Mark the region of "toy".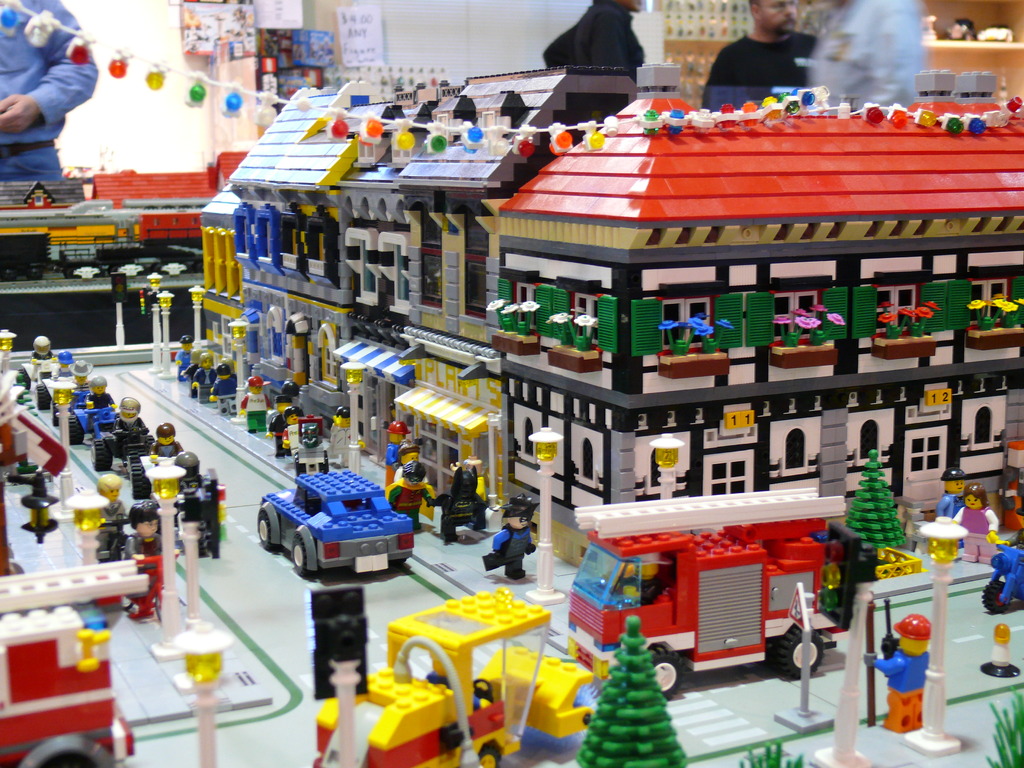
Region: (x1=271, y1=393, x2=292, y2=463).
